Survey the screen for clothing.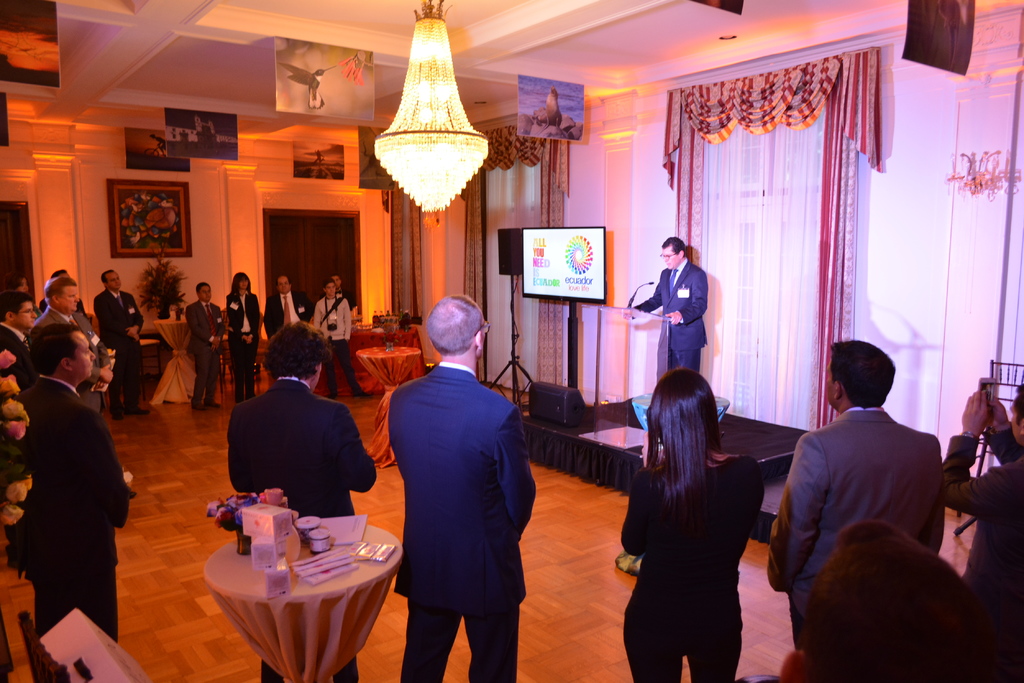
Survey found: bbox=[318, 292, 368, 393].
